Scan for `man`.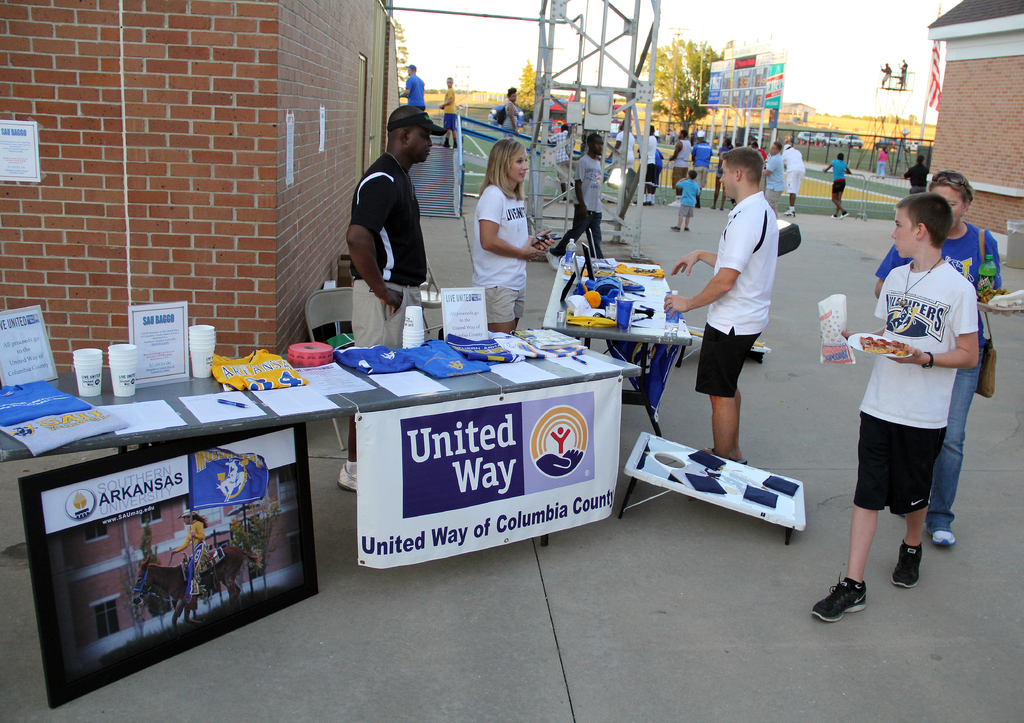
Scan result: (780,134,808,215).
